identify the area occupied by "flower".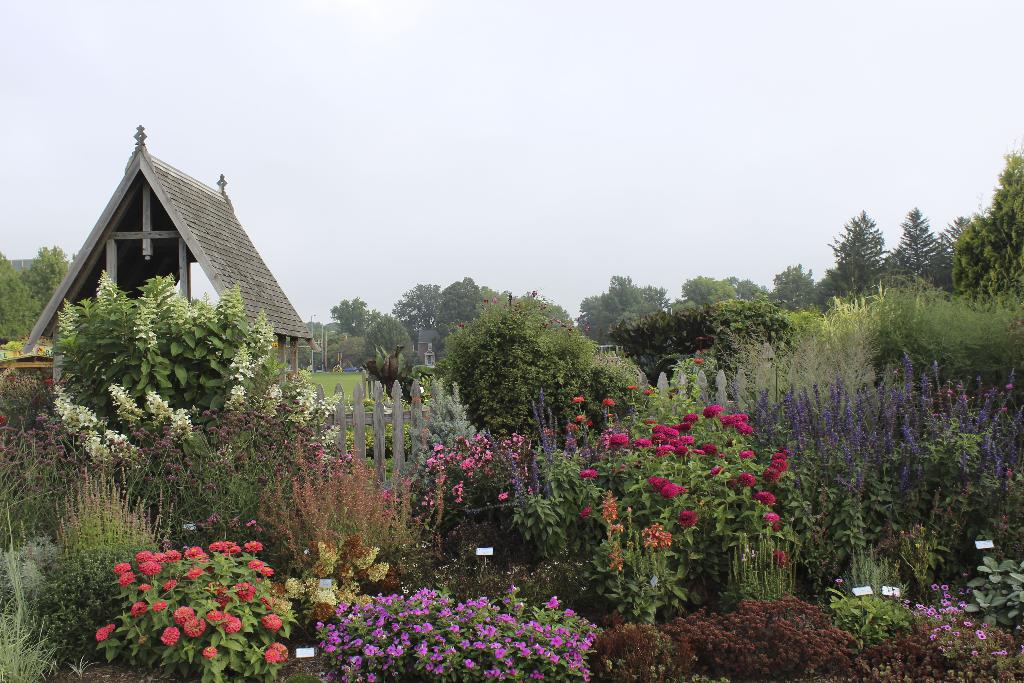
Area: BBox(766, 509, 778, 522).
